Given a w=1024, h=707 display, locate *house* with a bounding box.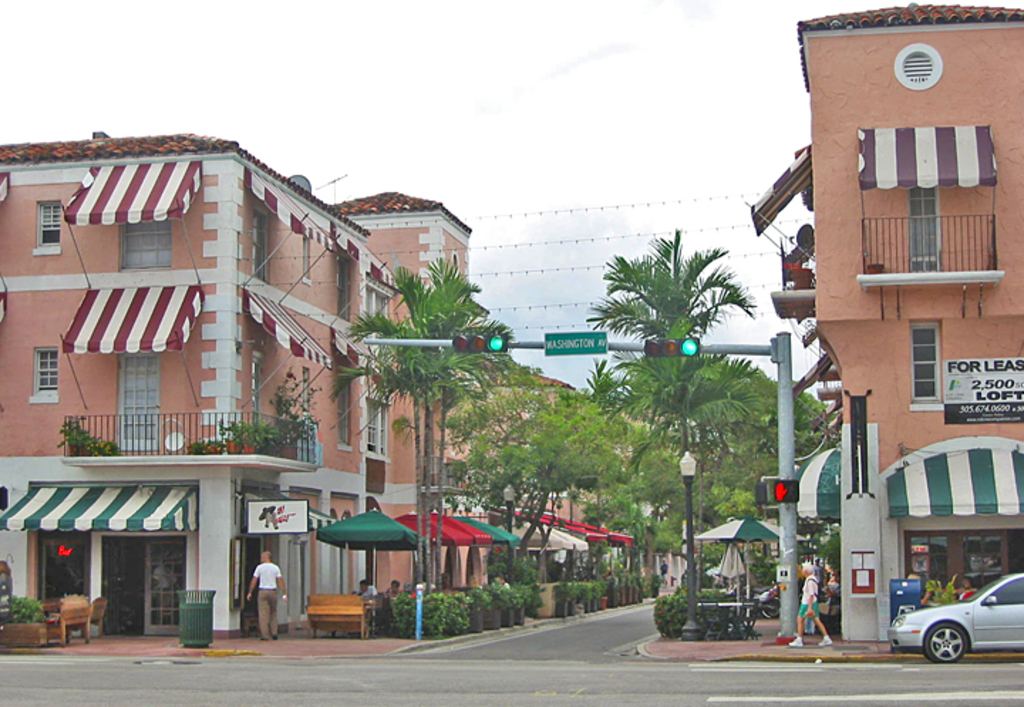
Located: box(569, 400, 643, 543).
